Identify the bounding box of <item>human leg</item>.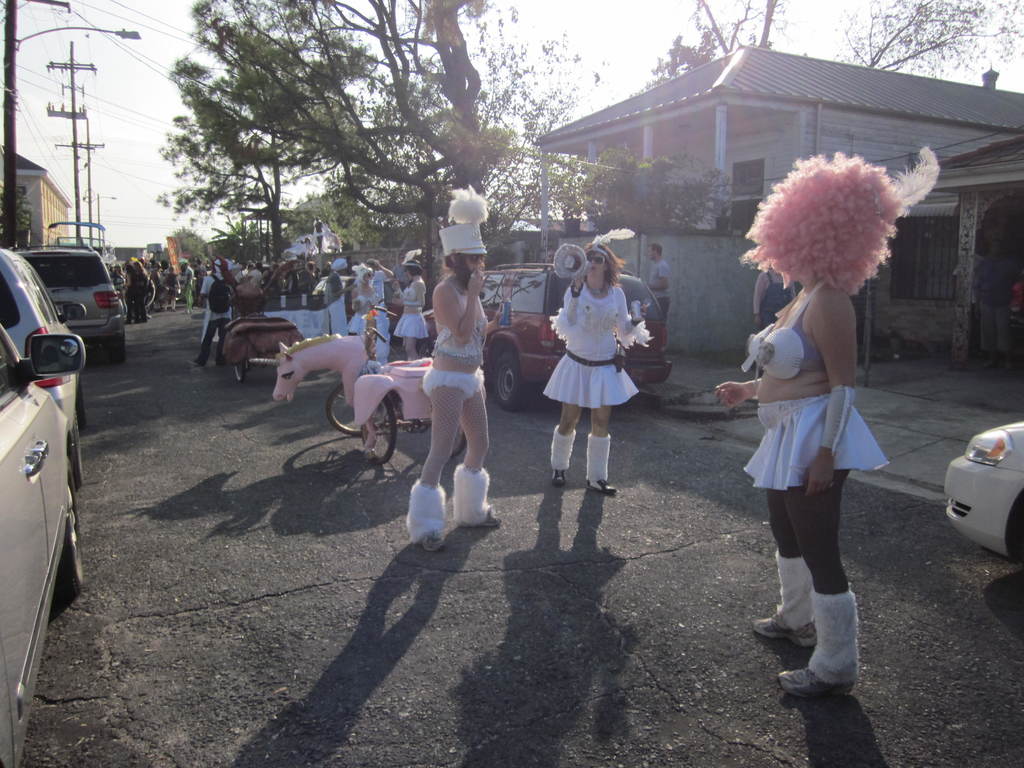
locate(549, 352, 589, 486).
